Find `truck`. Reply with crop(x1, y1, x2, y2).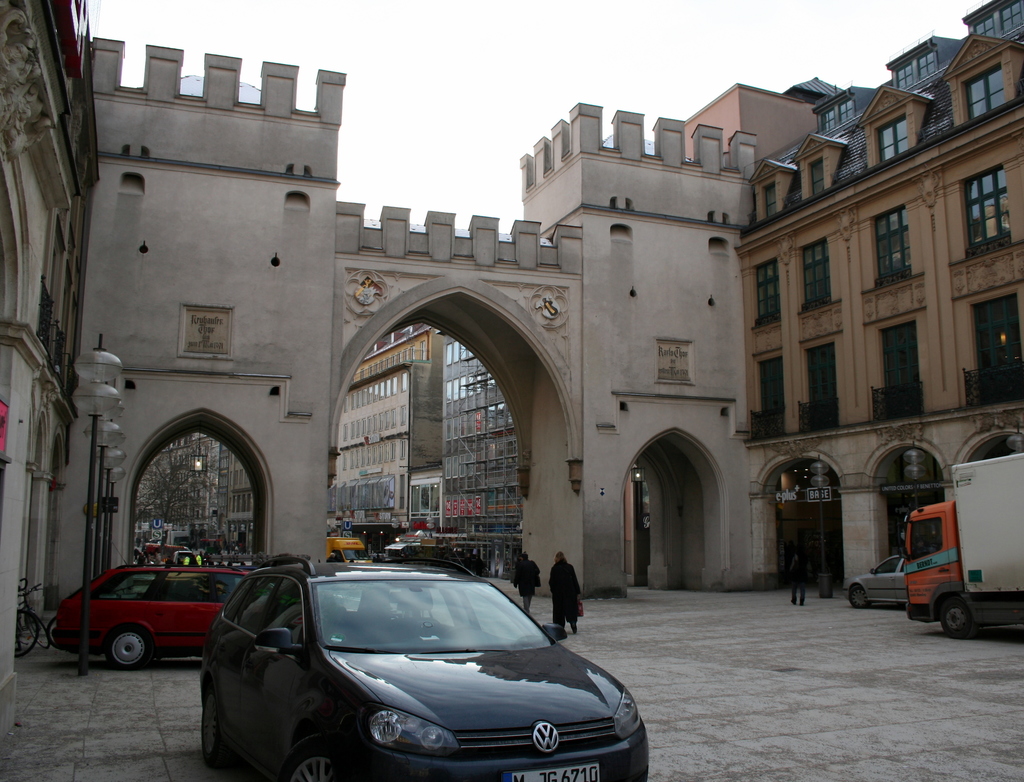
crop(329, 536, 370, 568).
